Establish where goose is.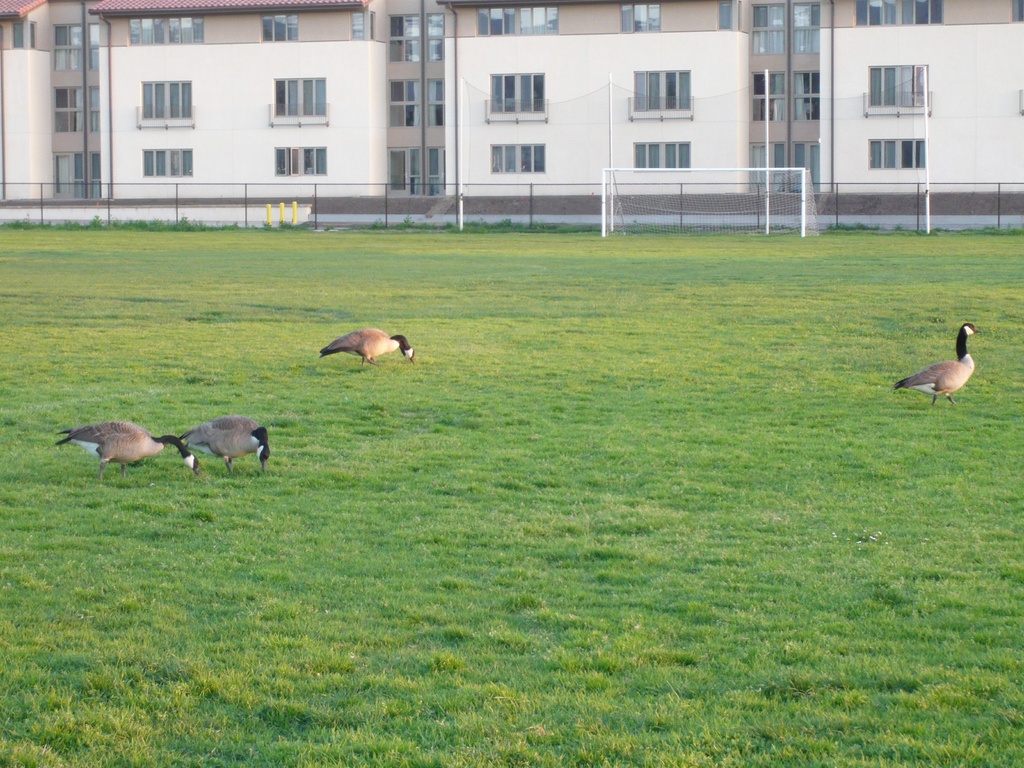
Established at [left=898, top=320, right=975, bottom=404].
